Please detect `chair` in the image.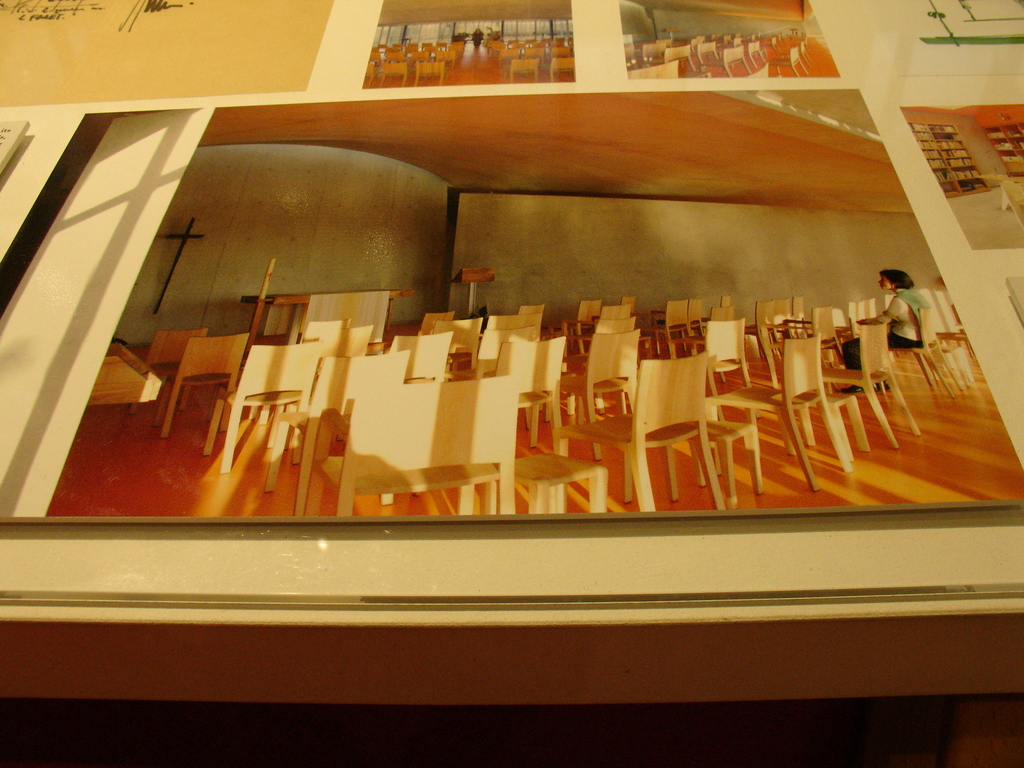
648:299:694:351.
